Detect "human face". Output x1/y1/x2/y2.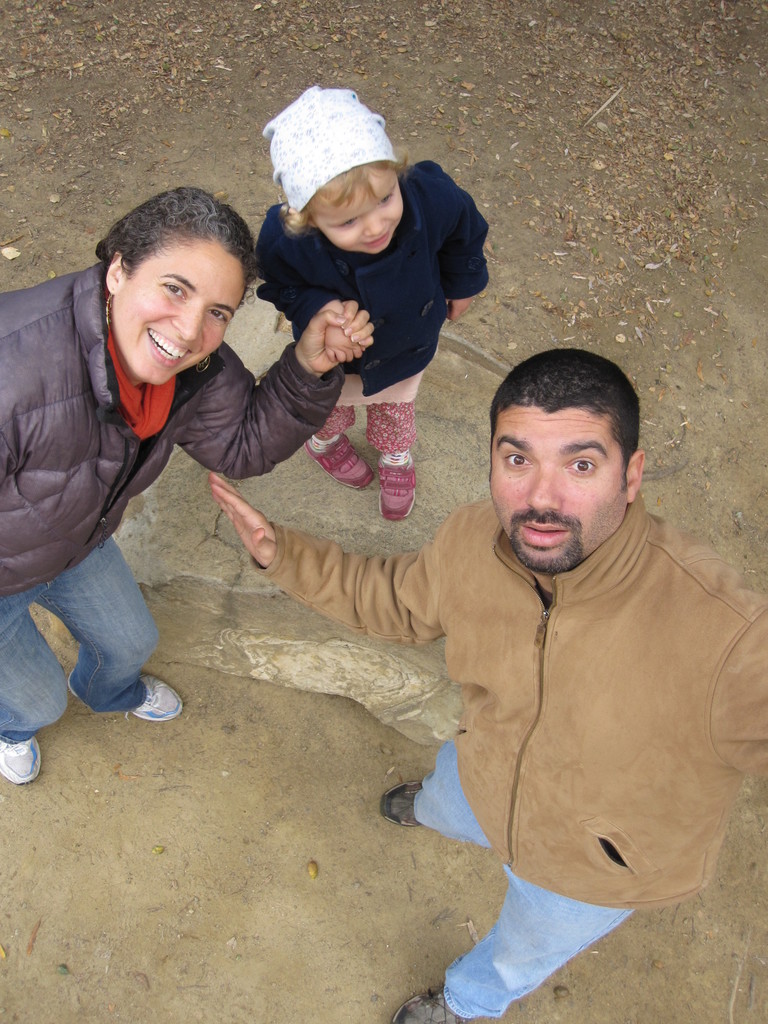
489/417/637/564.
